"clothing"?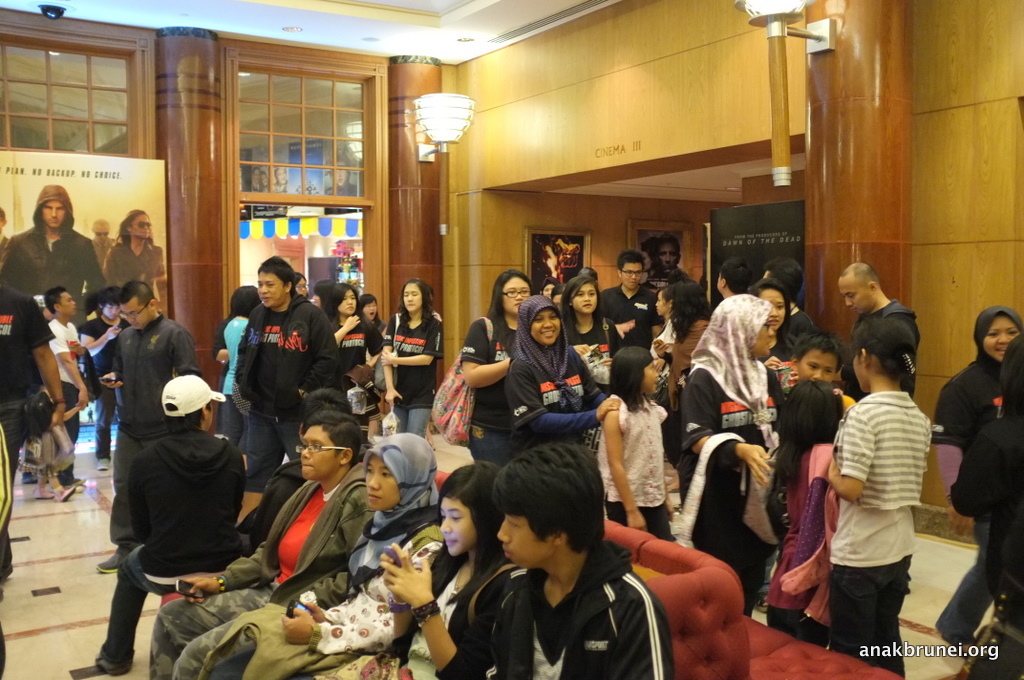
bbox=(89, 236, 115, 277)
